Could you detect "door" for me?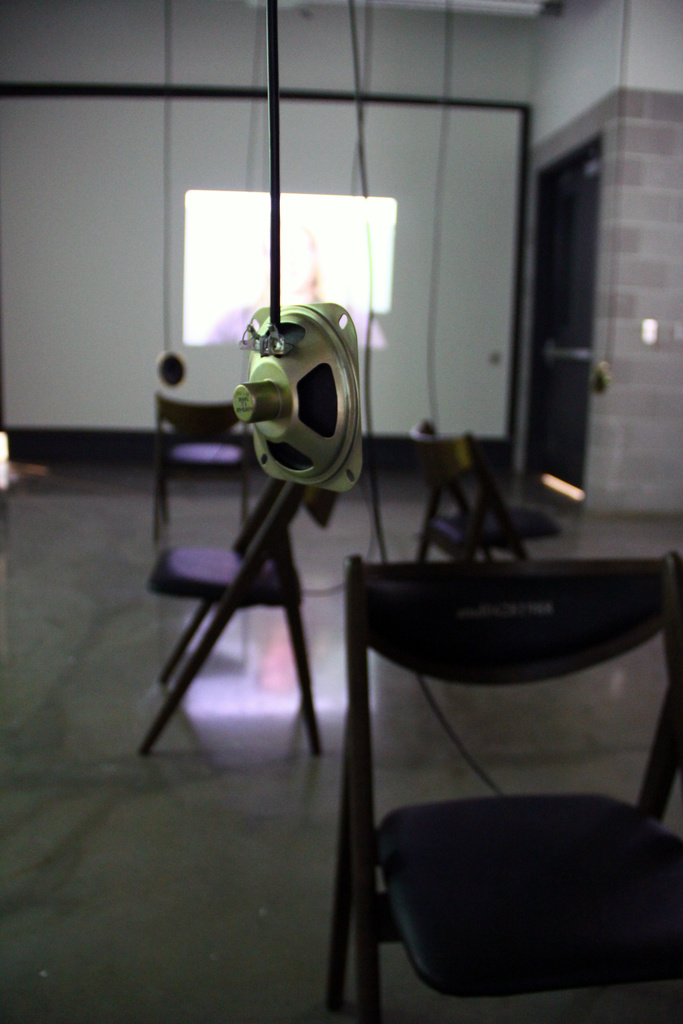
Detection result: <box>531,157,606,493</box>.
